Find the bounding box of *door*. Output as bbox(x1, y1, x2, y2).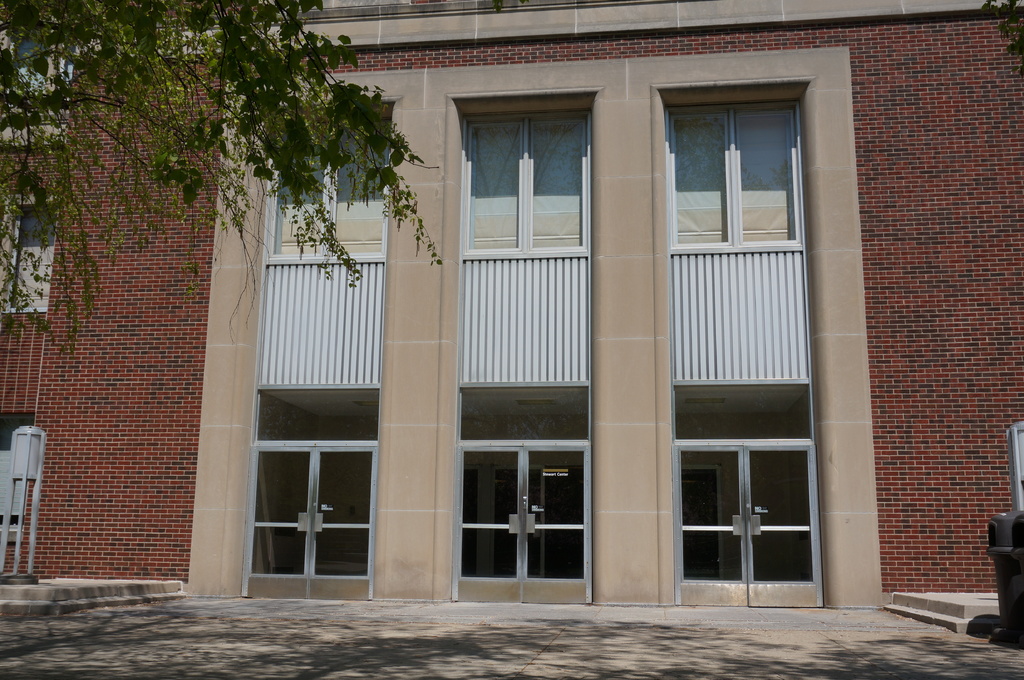
bbox(455, 442, 594, 607).
